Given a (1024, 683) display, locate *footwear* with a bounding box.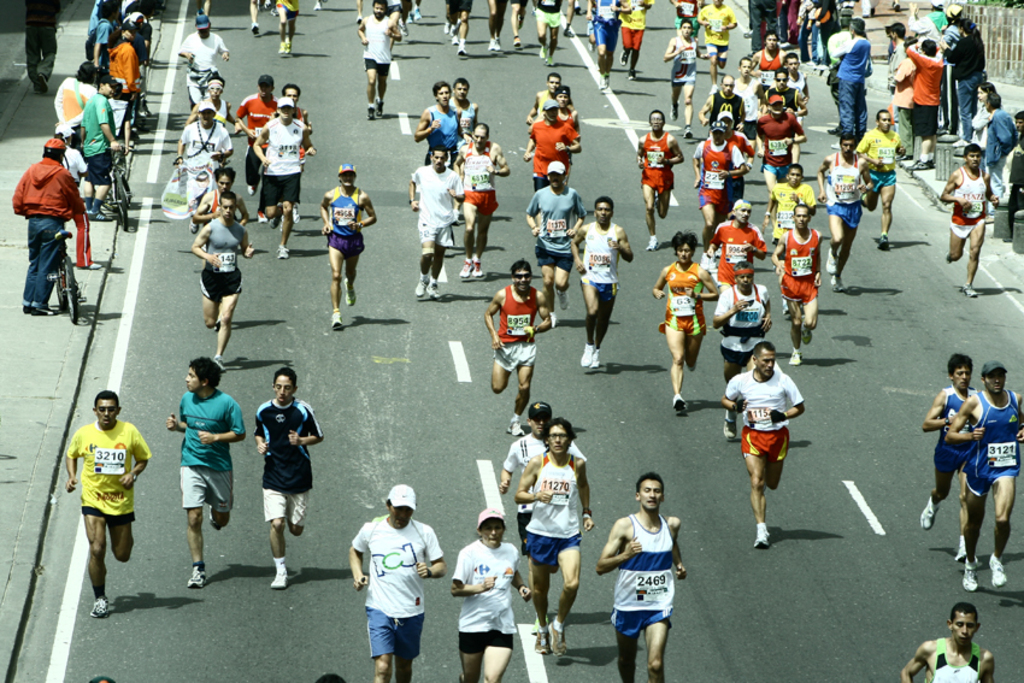
Located: bbox=[214, 353, 228, 371].
